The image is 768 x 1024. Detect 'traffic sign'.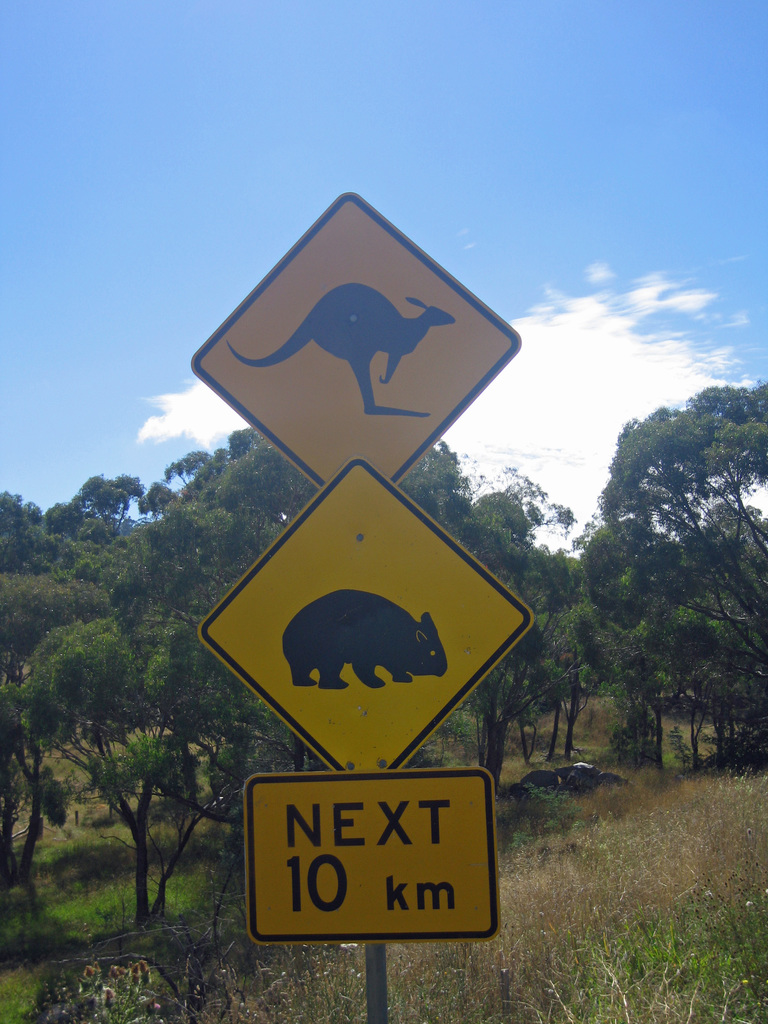
Detection: (x1=190, y1=188, x2=522, y2=493).
